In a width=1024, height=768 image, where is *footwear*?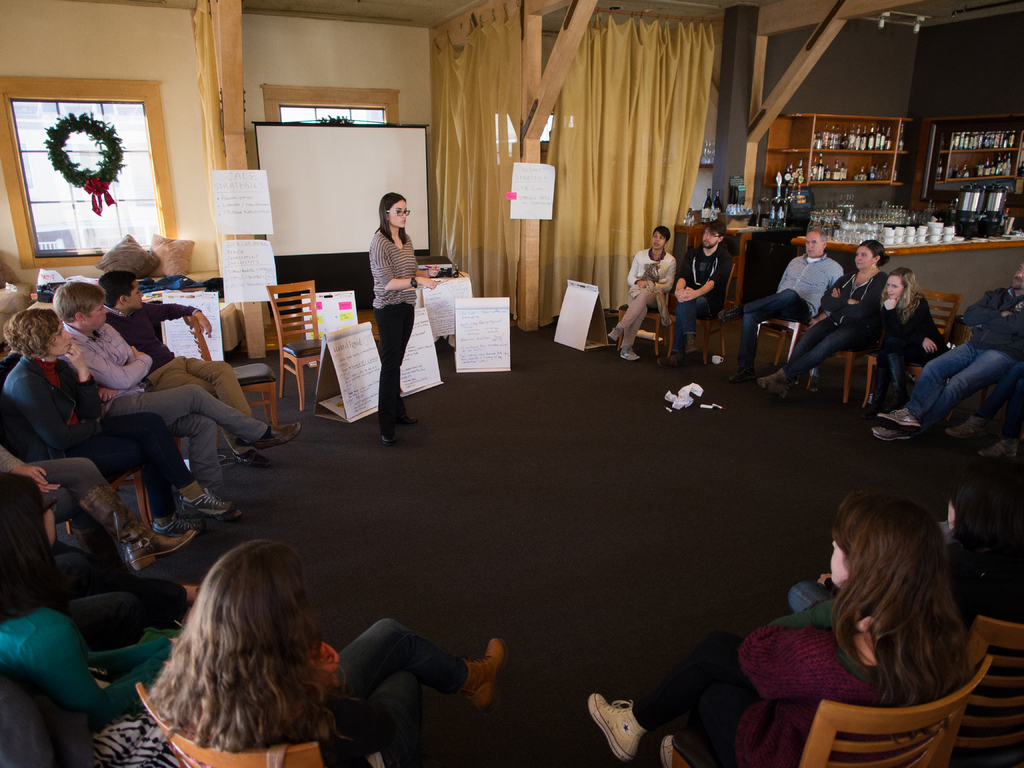
[982,434,1016,466].
